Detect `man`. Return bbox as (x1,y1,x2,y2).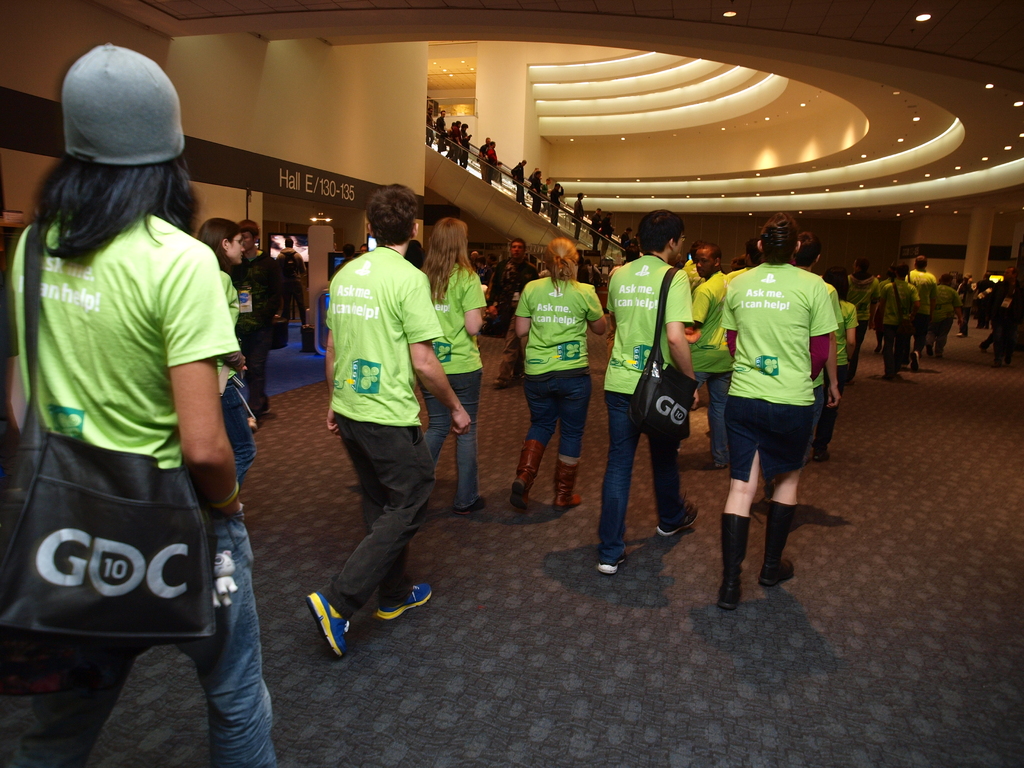
(271,241,312,330).
